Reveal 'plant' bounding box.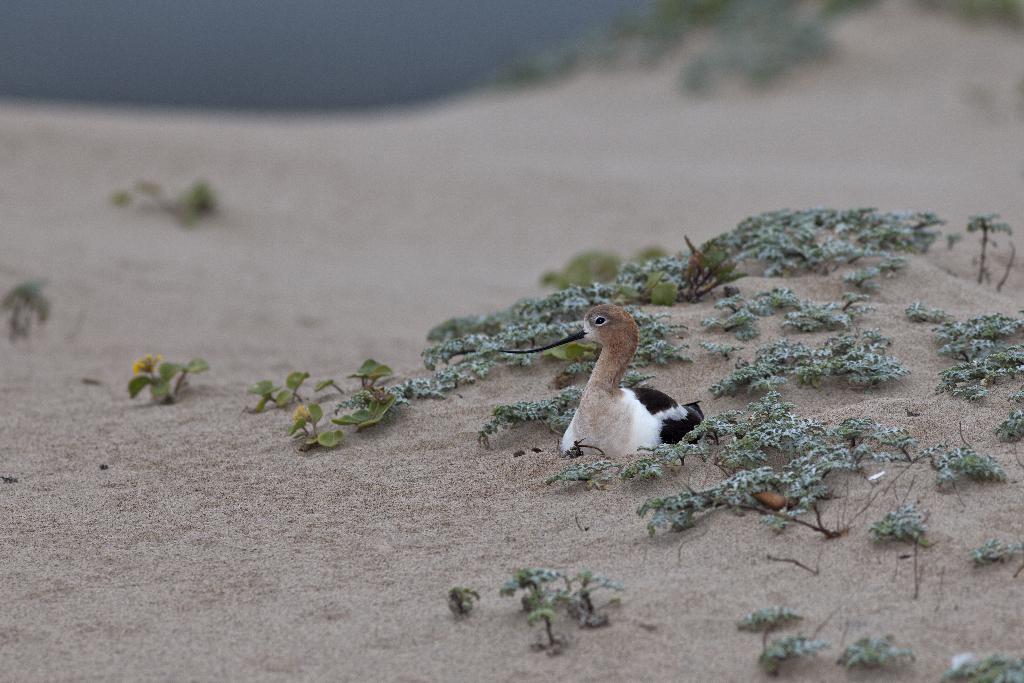
Revealed: Rect(111, 342, 201, 416).
